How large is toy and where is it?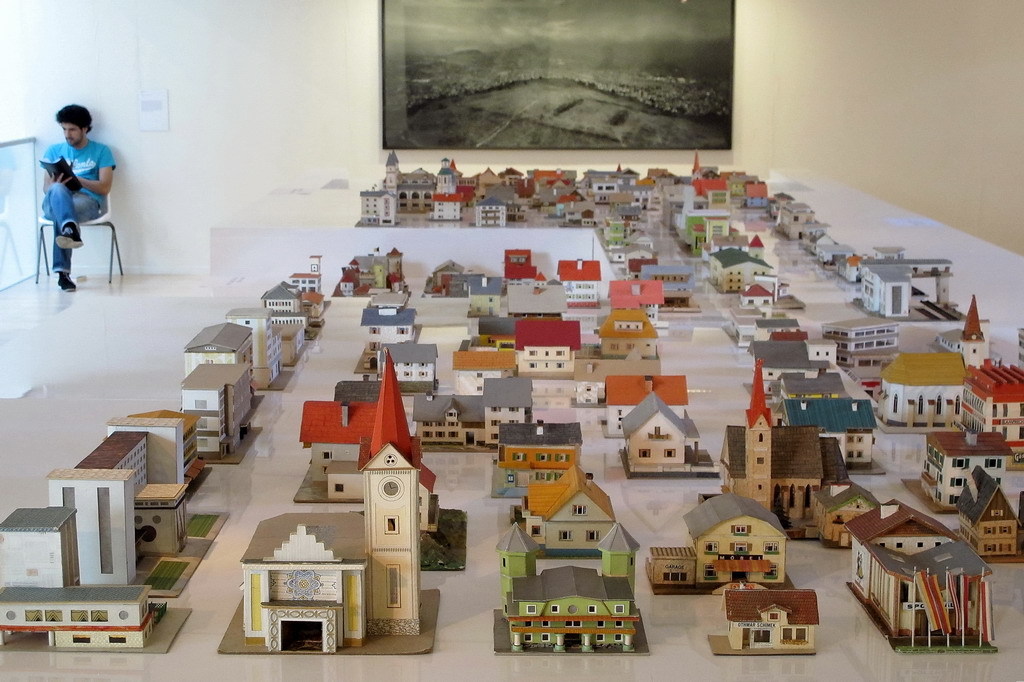
Bounding box: box=[412, 375, 542, 447].
